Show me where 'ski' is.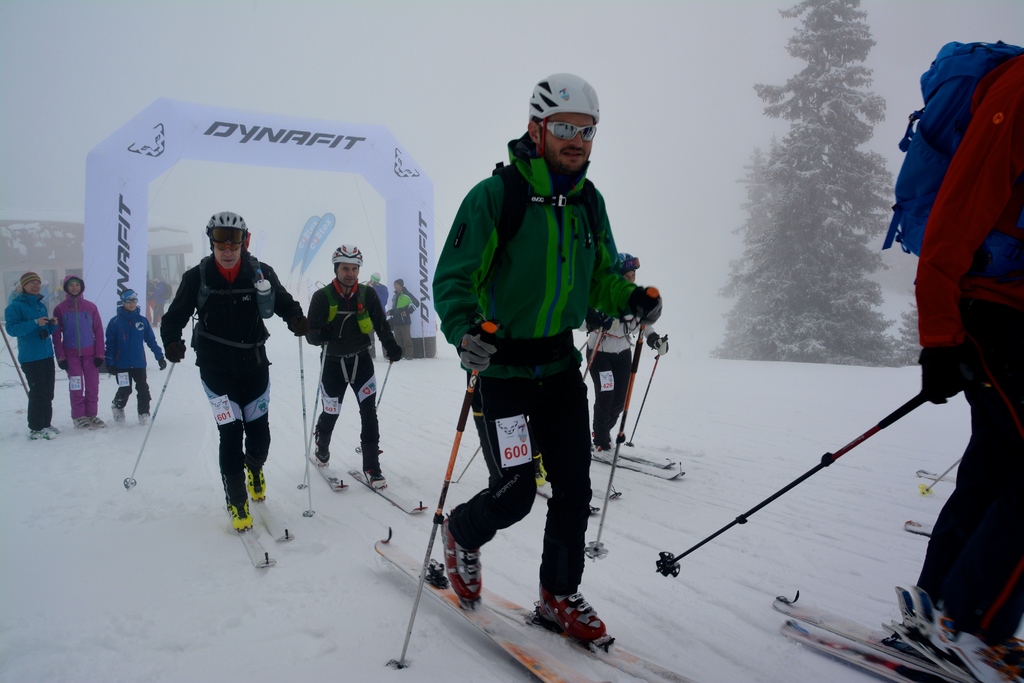
'ski' is at x1=372, y1=534, x2=590, y2=682.
